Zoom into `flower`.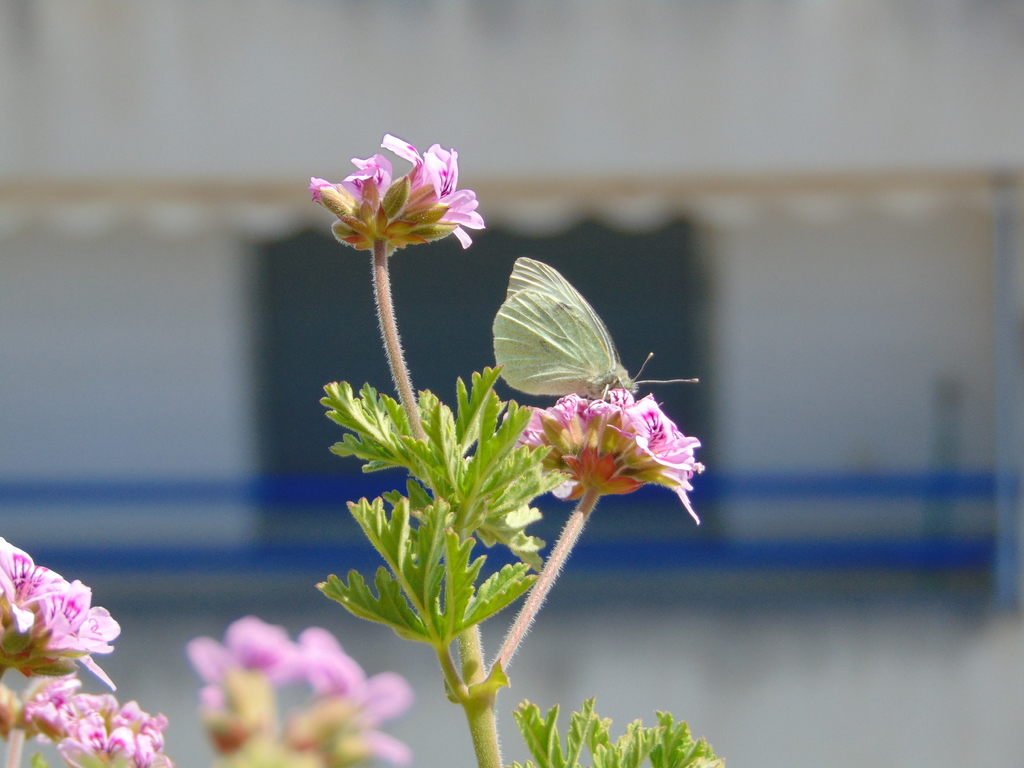
Zoom target: <box>136,722,182,767</box>.
